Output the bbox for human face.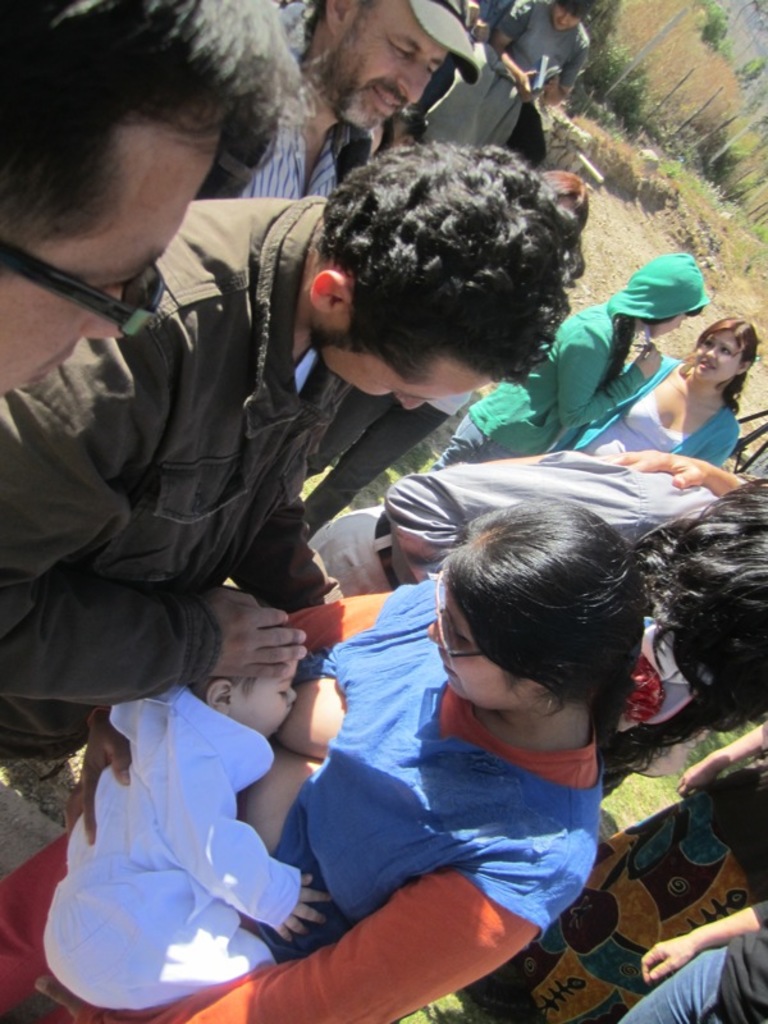
BBox(556, 8, 580, 31).
